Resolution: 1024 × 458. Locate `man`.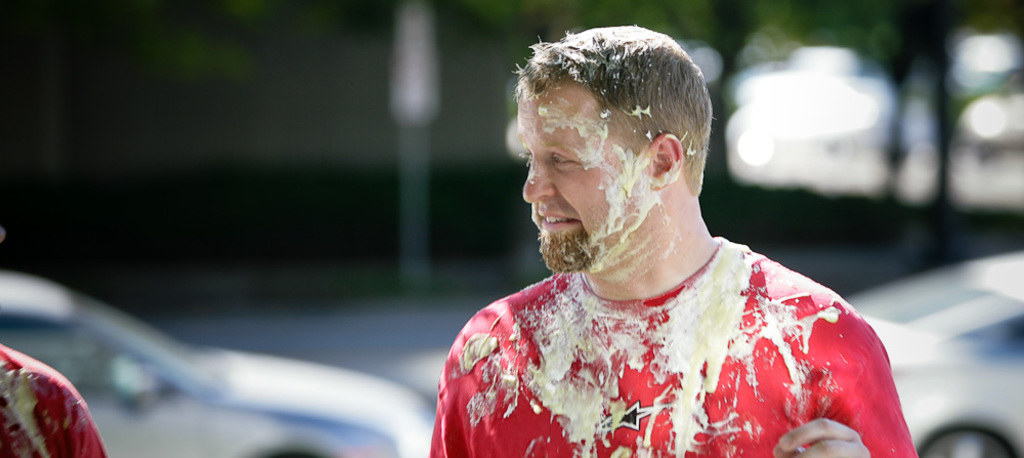
bbox(442, 29, 915, 457).
